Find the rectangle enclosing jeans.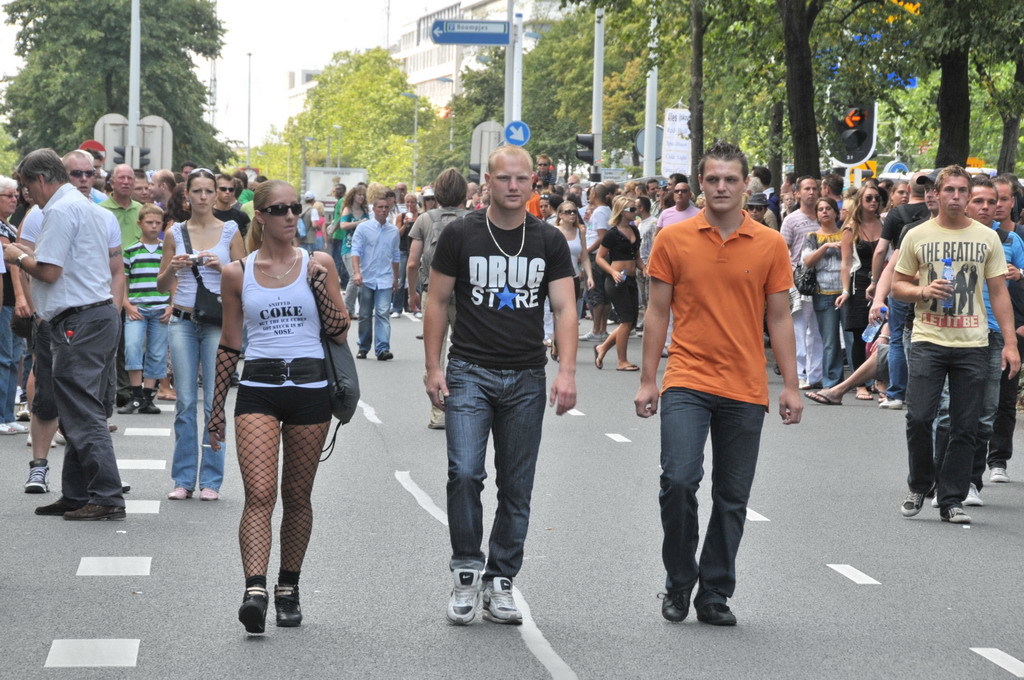
[442,358,549,579].
